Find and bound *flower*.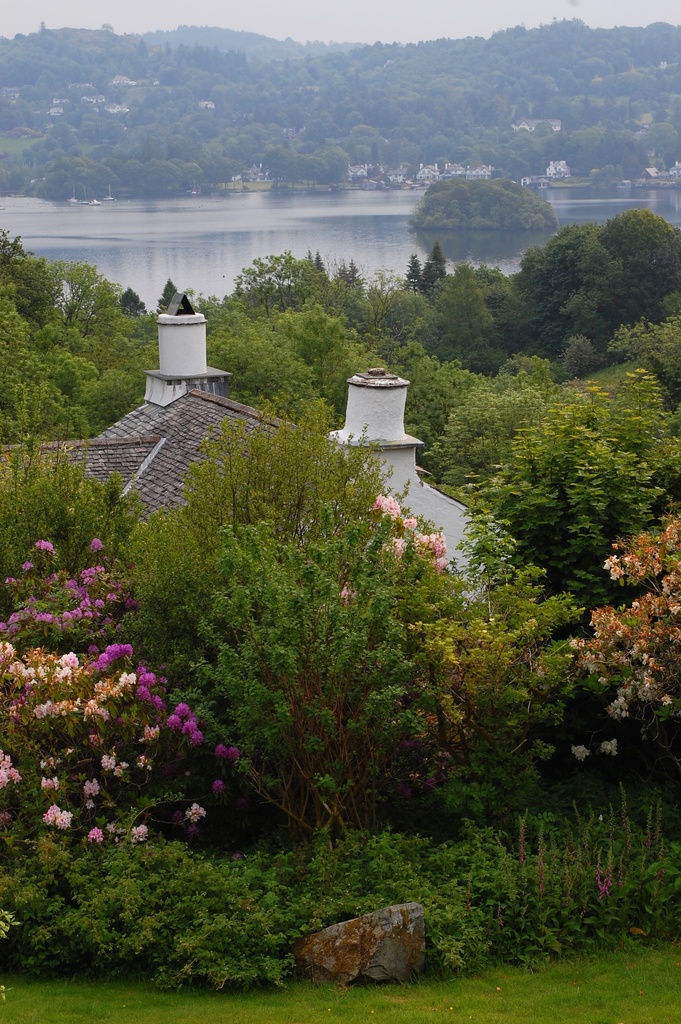
Bound: (left=599, top=739, right=616, bottom=755).
